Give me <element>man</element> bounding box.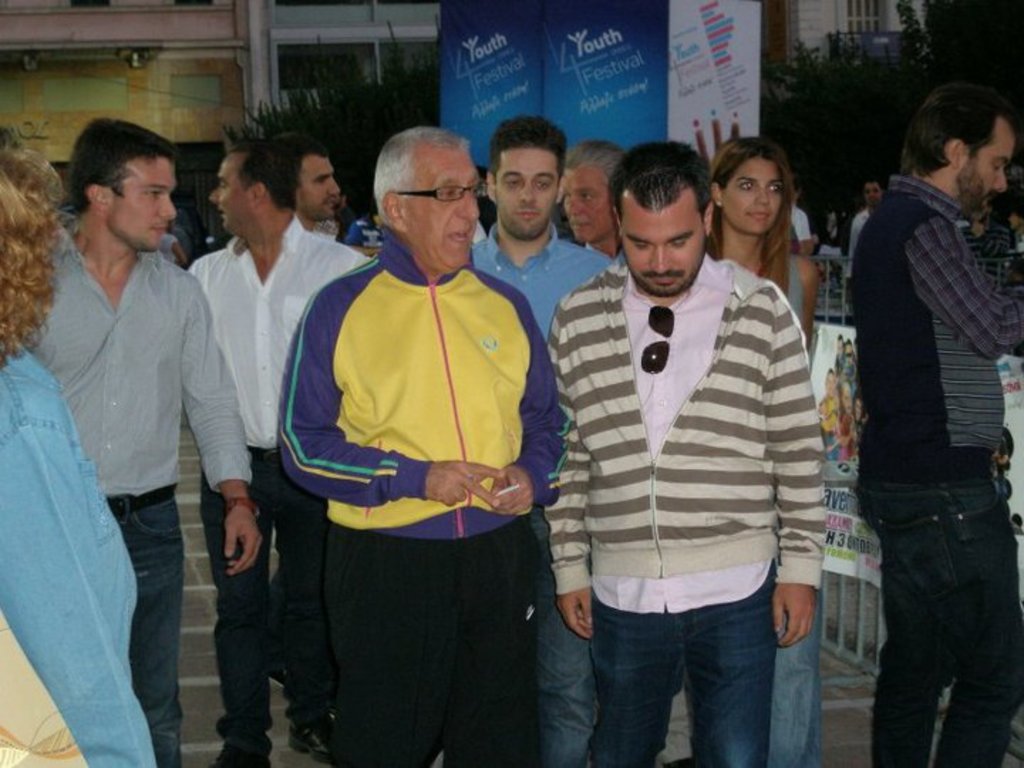
pyautogui.locateOnScreen(286, 144, 340, 239).
